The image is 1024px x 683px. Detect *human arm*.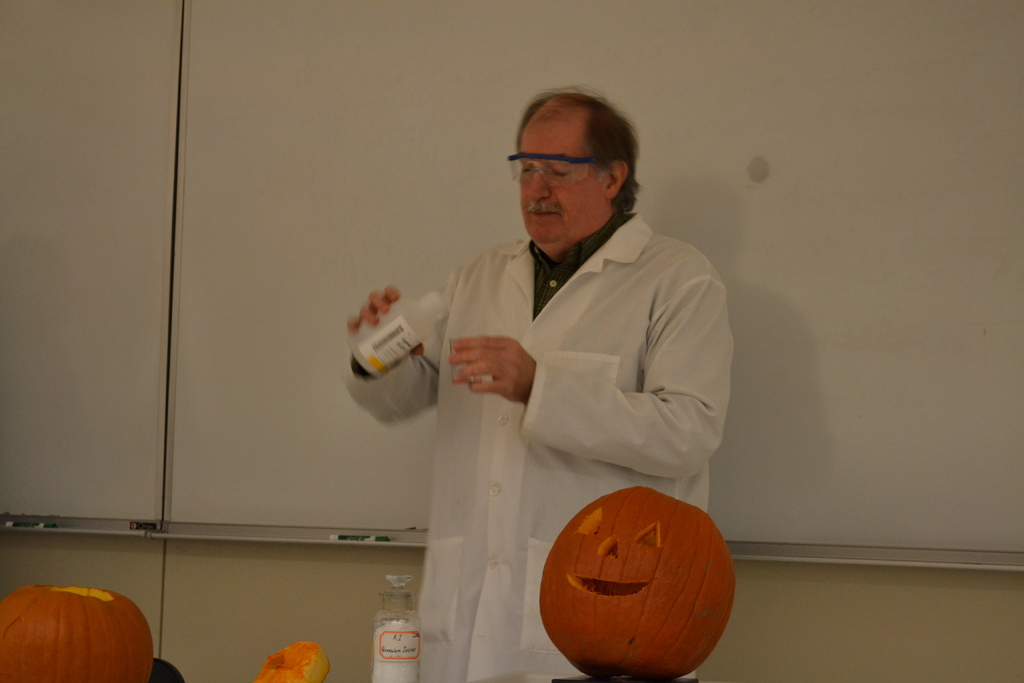
Detection: left=335, top=275, right=433, bottom=431.
